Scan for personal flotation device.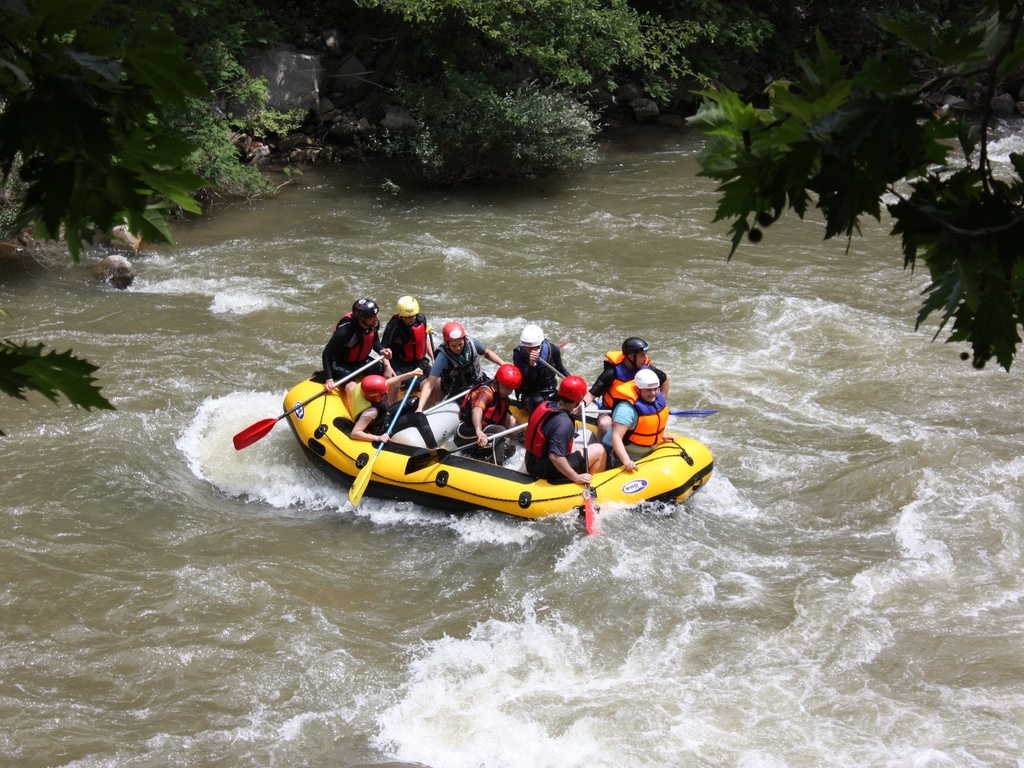
Scan result: 355,386,412,432.
